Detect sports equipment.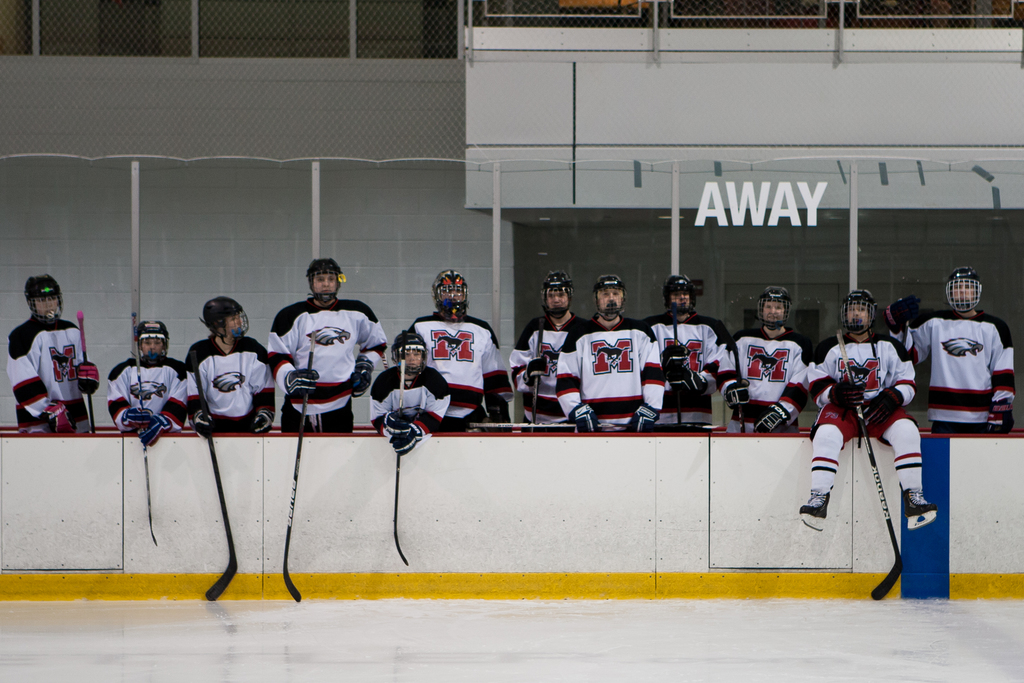
Detected at {"left": 391, "top": 329, "right": 430, "bottom": 375}.
